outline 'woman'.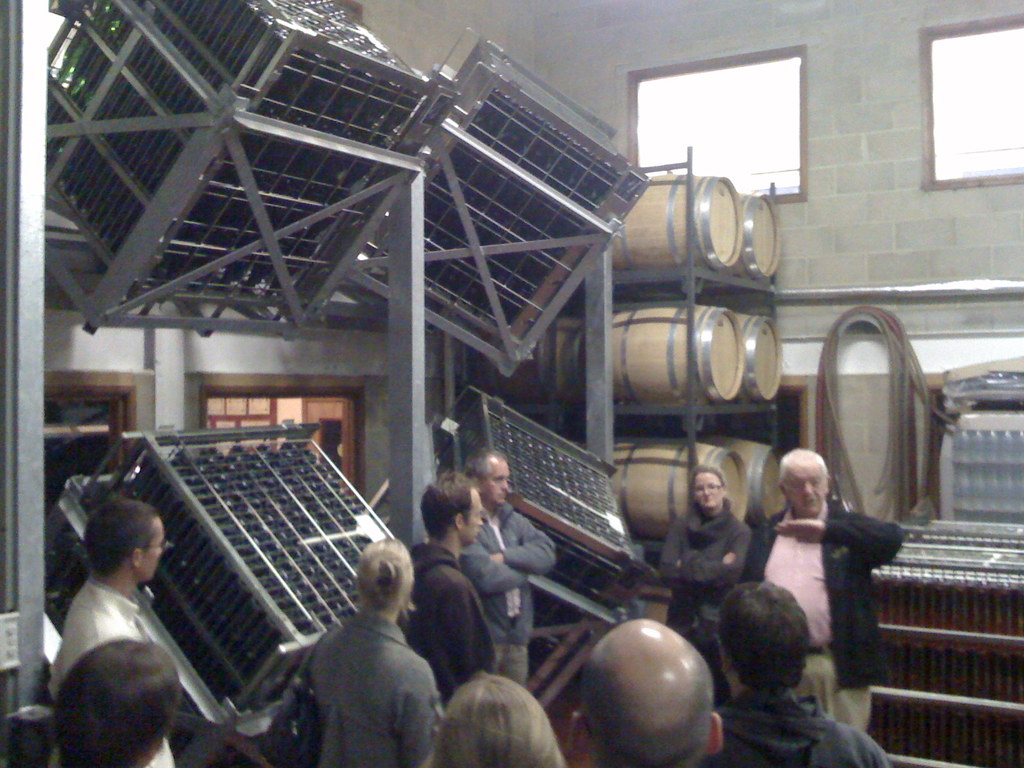
Outline: detection(424, 676, 570, 767).
